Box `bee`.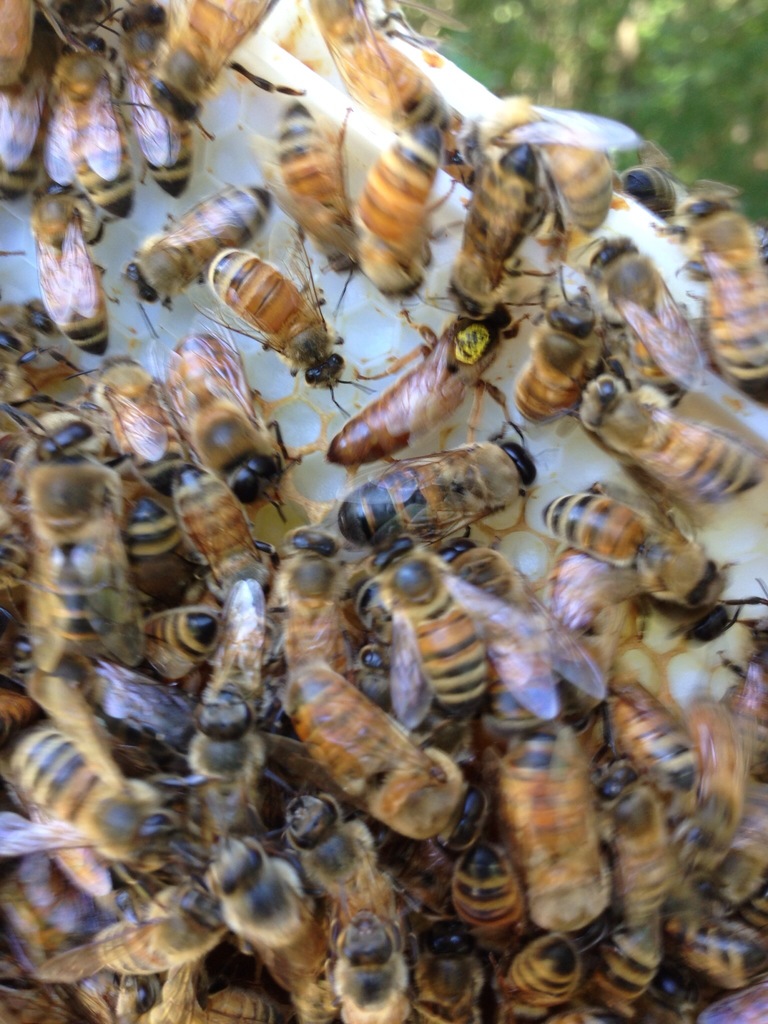
(547,540,652,721).
